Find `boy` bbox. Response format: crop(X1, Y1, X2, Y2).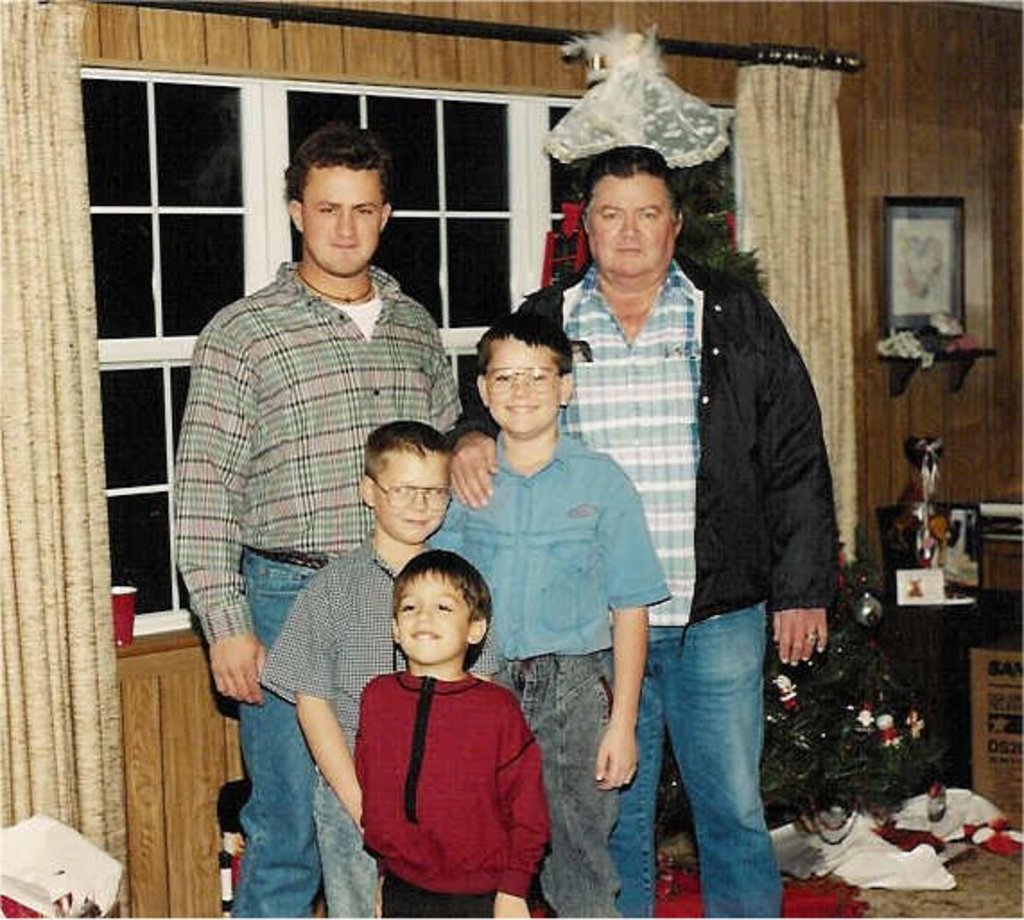
crop(253, 420, 504, 918).
